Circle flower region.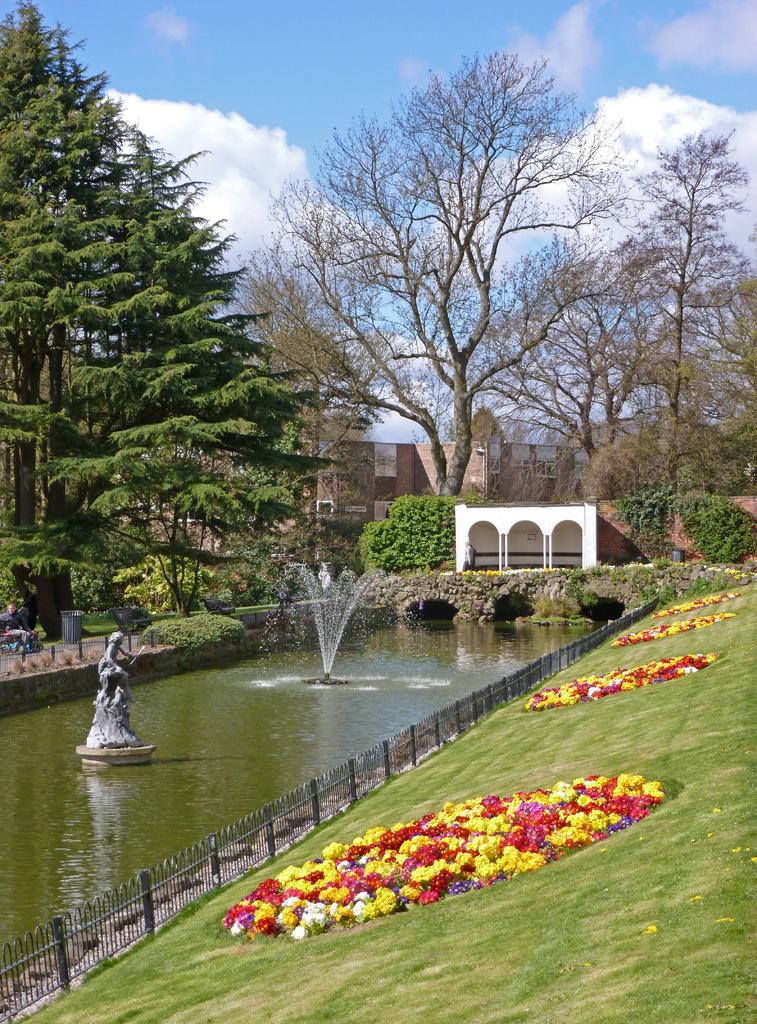
Region: 286,915,309,938.
